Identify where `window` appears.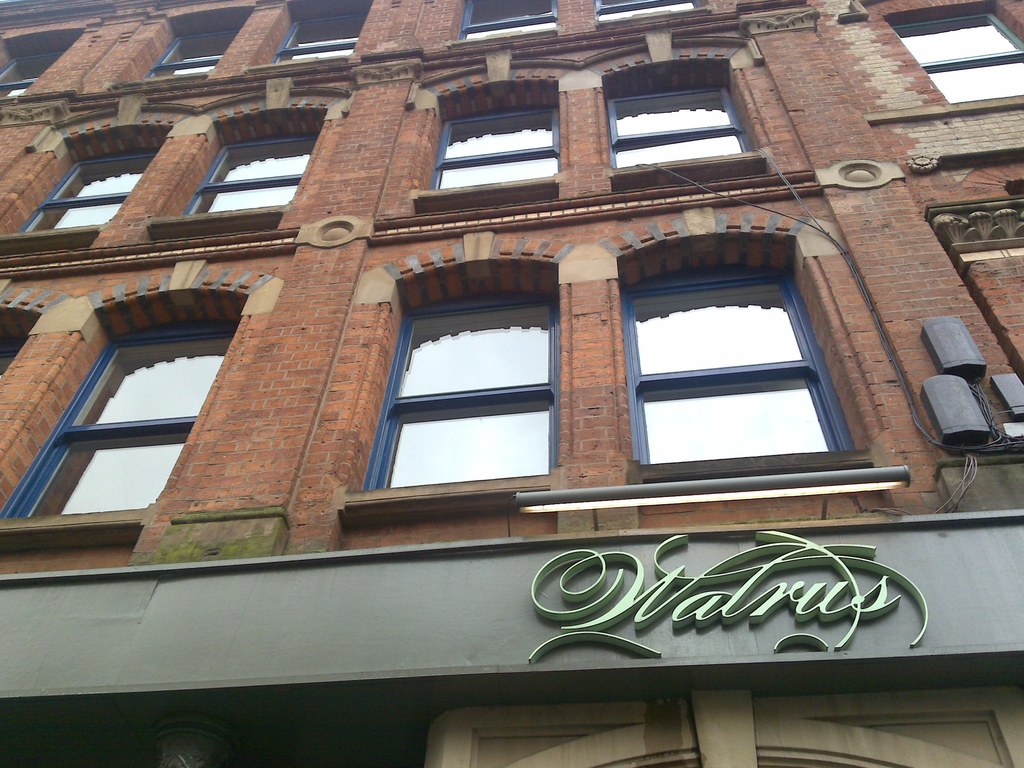
Appears at <region>0, 312, 241, 519</region>.
